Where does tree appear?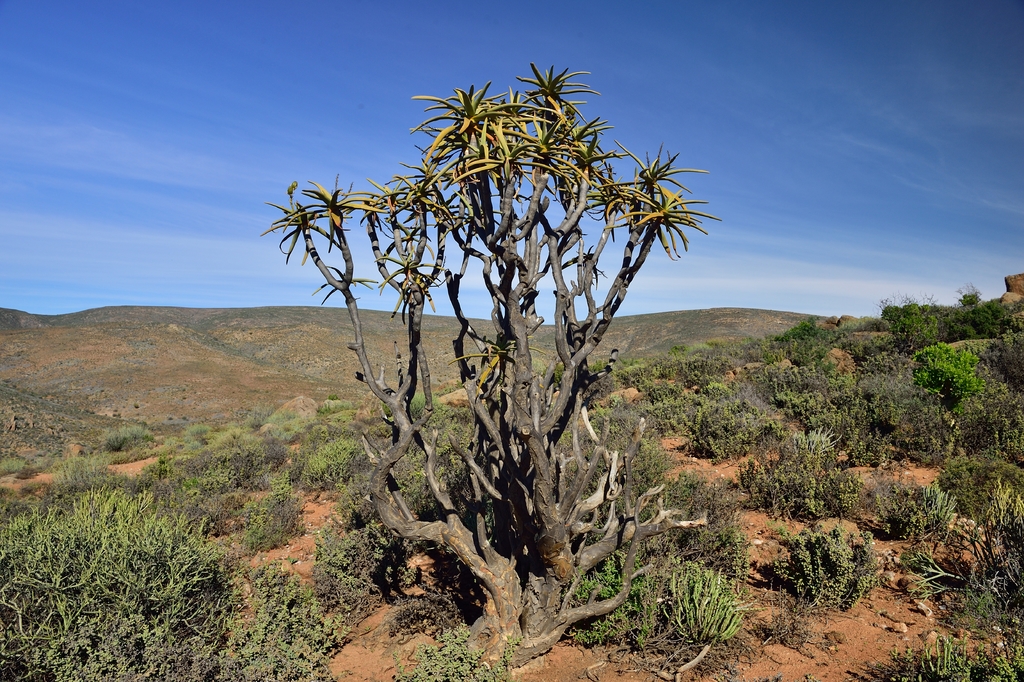
Appears at (x1=257, y1=60, x2=716, y2=670).
